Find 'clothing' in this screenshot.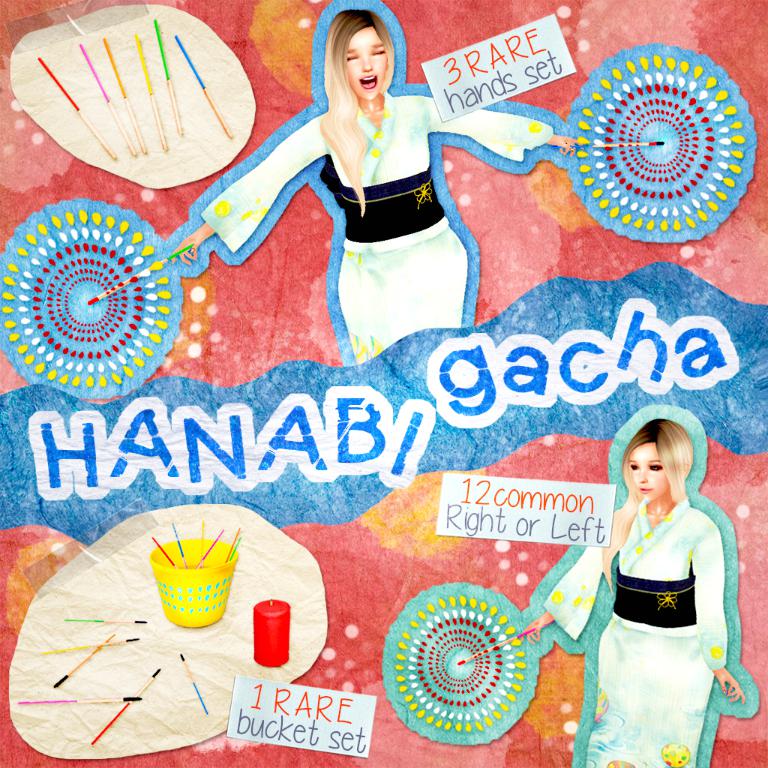
The bounding box for 'clothing' is region(200, 93, 555, 363).
